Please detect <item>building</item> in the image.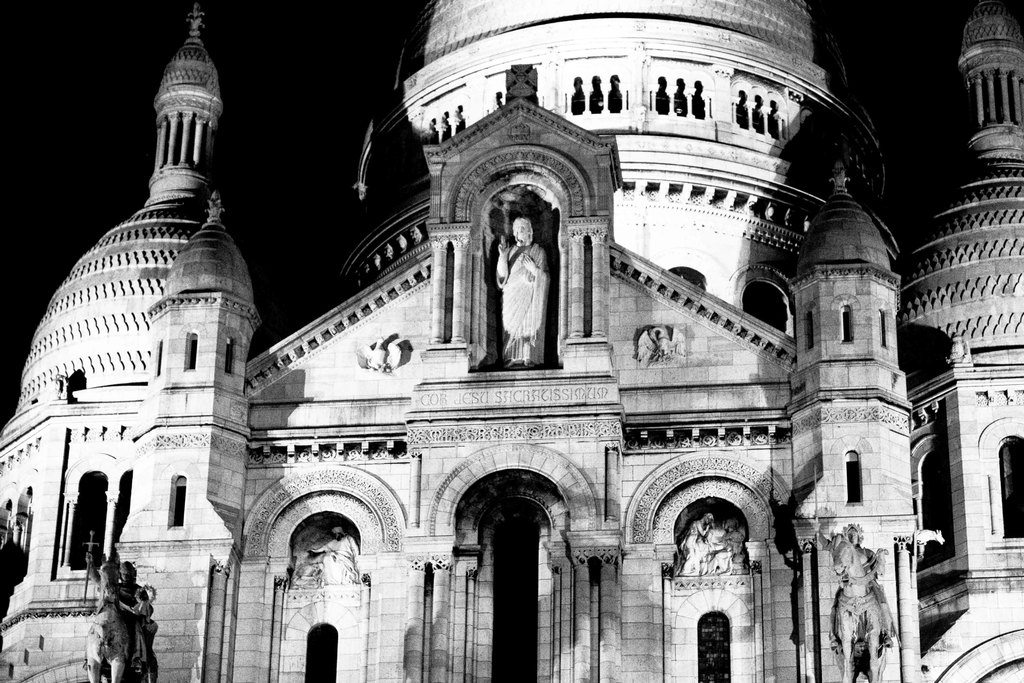
rect(0, 0, 1023, 682).
